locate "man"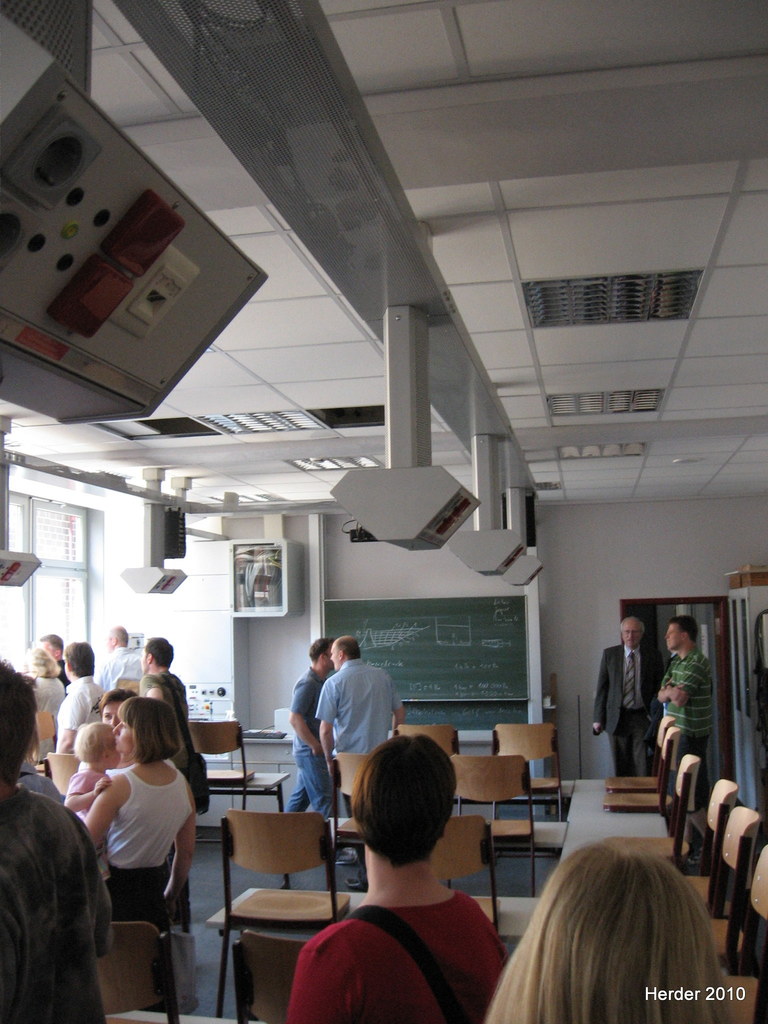
285 634 344 820
